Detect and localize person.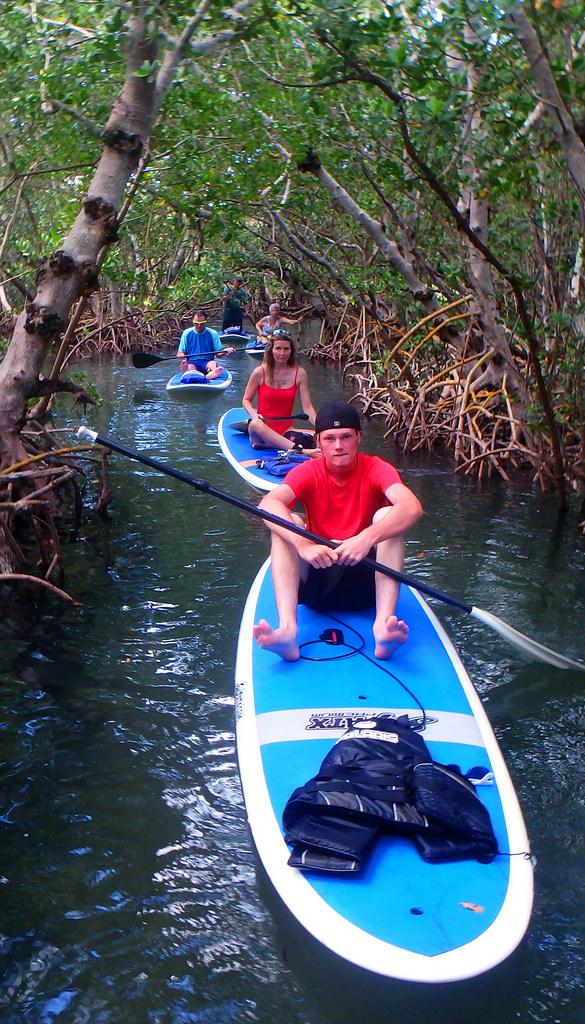
Localized at BBox(214, 280, 249, 327).
